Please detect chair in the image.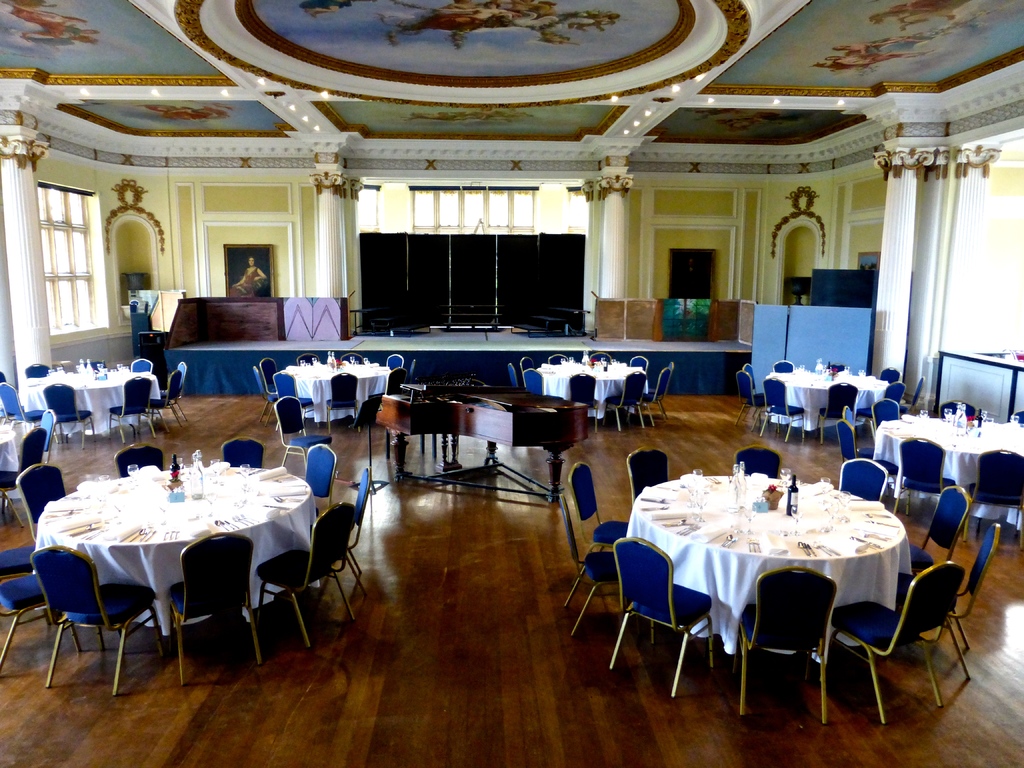
crop(628, 353, 649, 367).
